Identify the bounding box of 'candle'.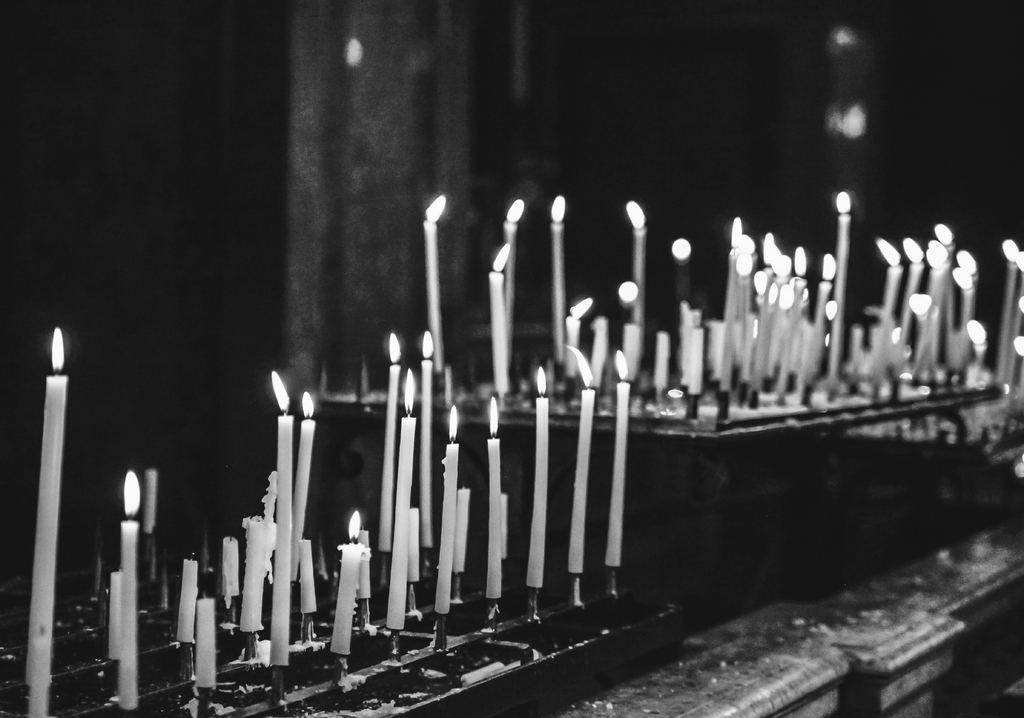
(196,590,220,690).
